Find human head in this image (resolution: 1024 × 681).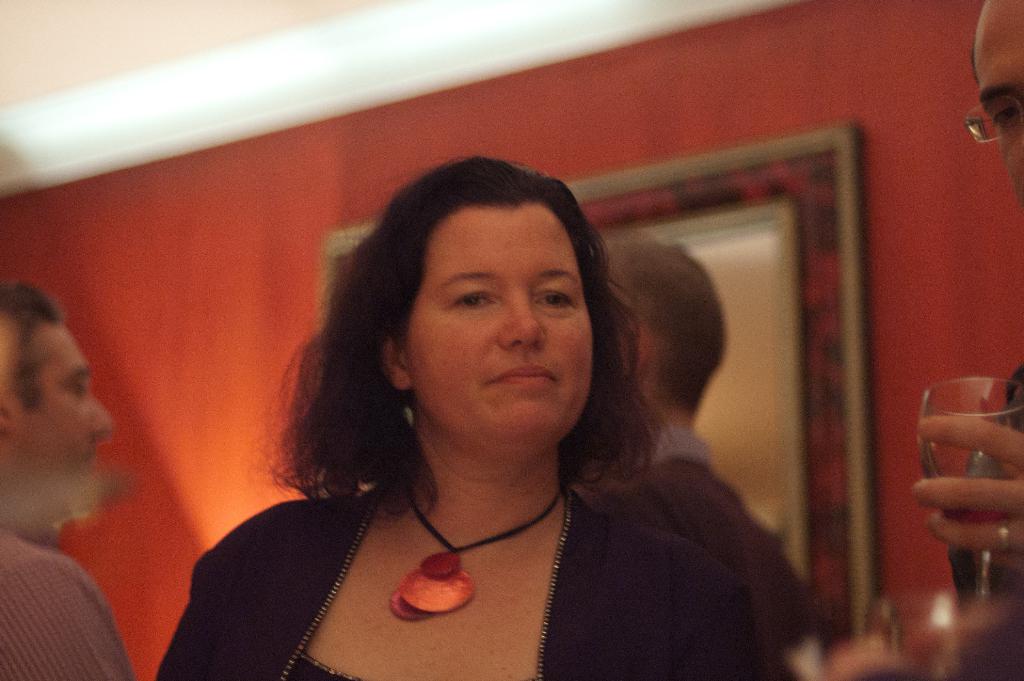
<bbox>371, 162, 611, 443</bbox>.
